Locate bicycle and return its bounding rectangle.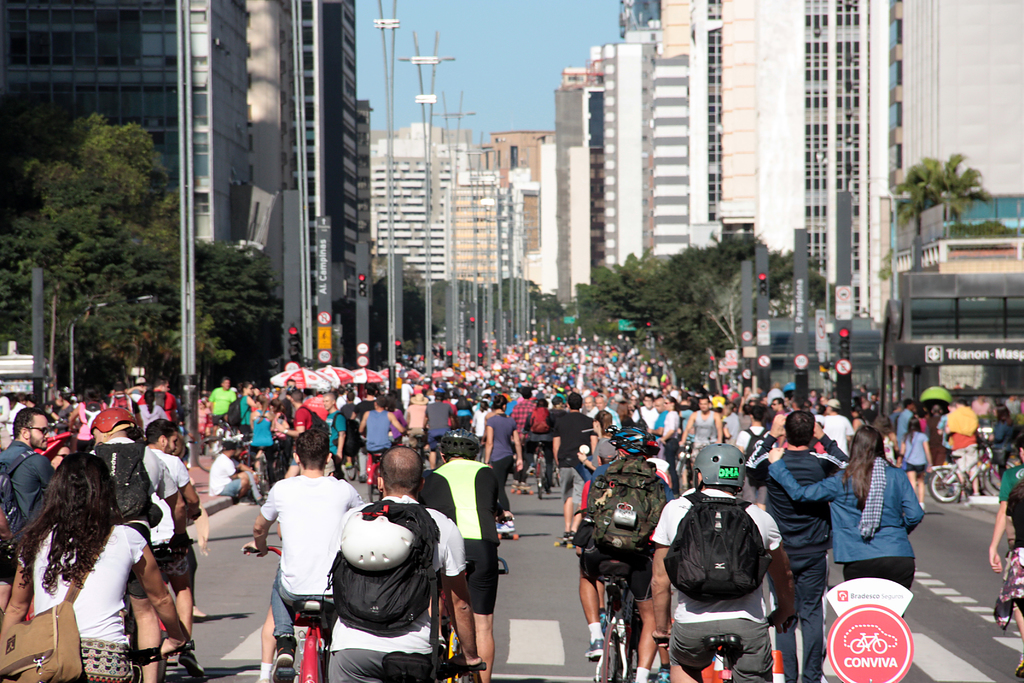
<region>413, 434, 426, 458</region>.
